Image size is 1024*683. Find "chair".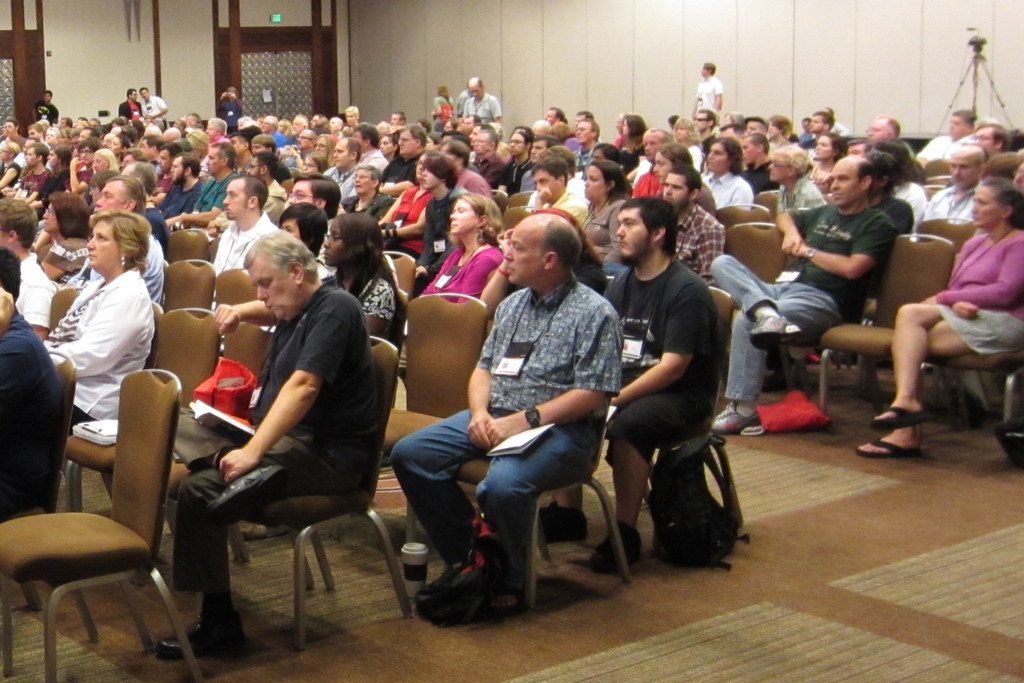
bbox(774, 285, 870, 423).
